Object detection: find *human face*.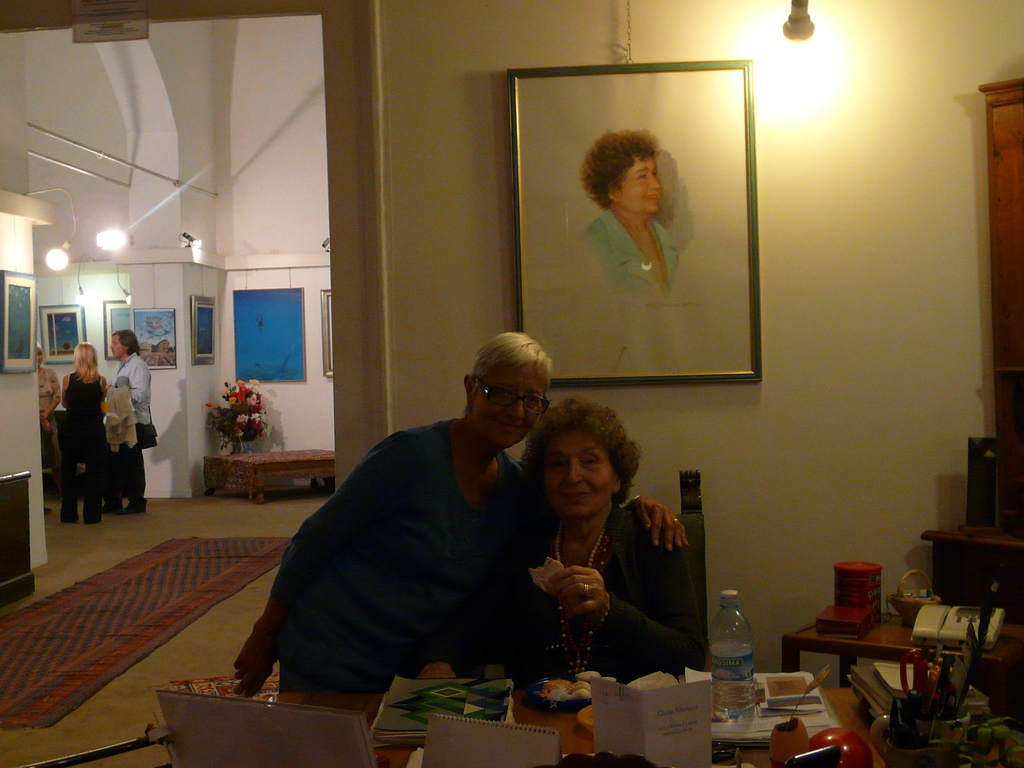
l=109, t=331, r=128, b=353.
